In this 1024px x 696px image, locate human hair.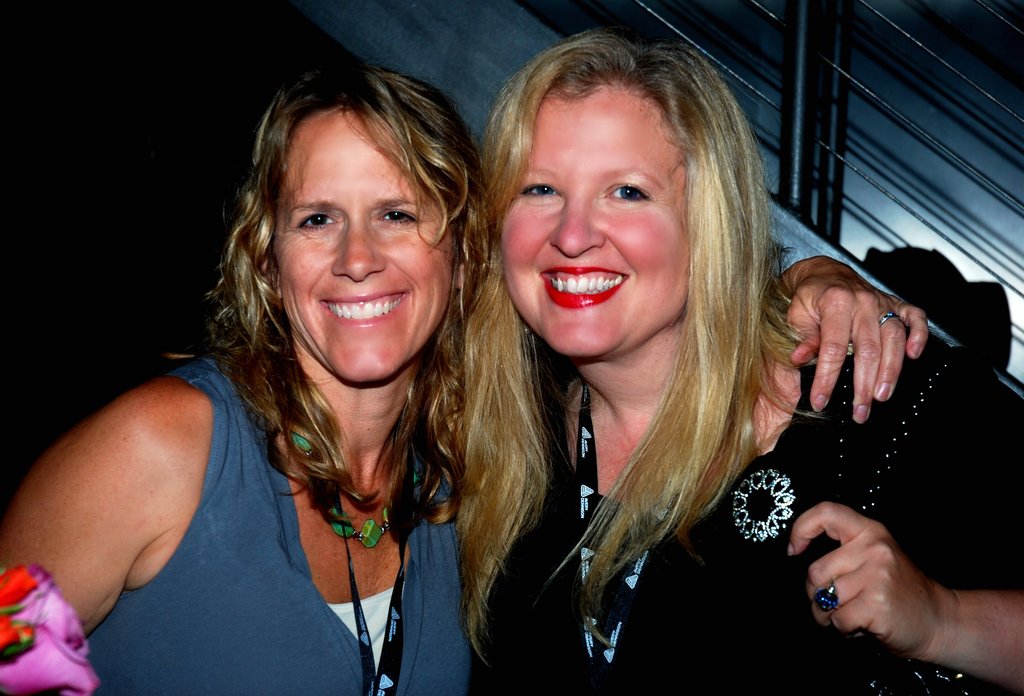
Bounding box: crop(161, 61, 489, 542).
